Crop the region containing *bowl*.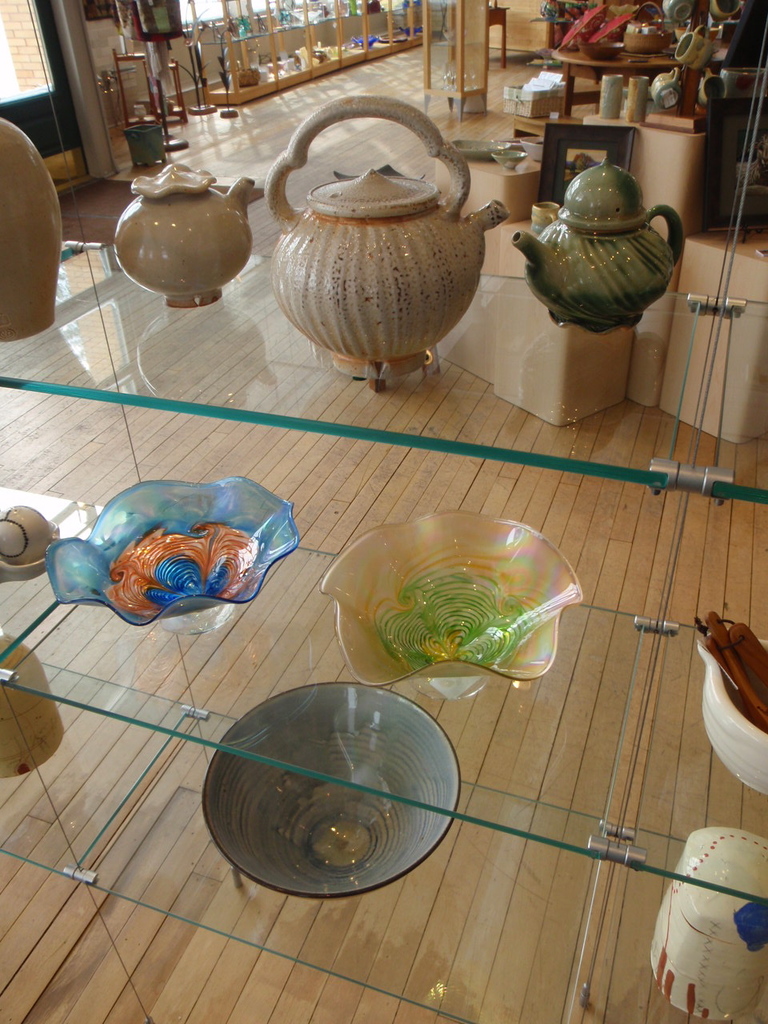
Crop region: bbox=[42, 476, 302, 626].
